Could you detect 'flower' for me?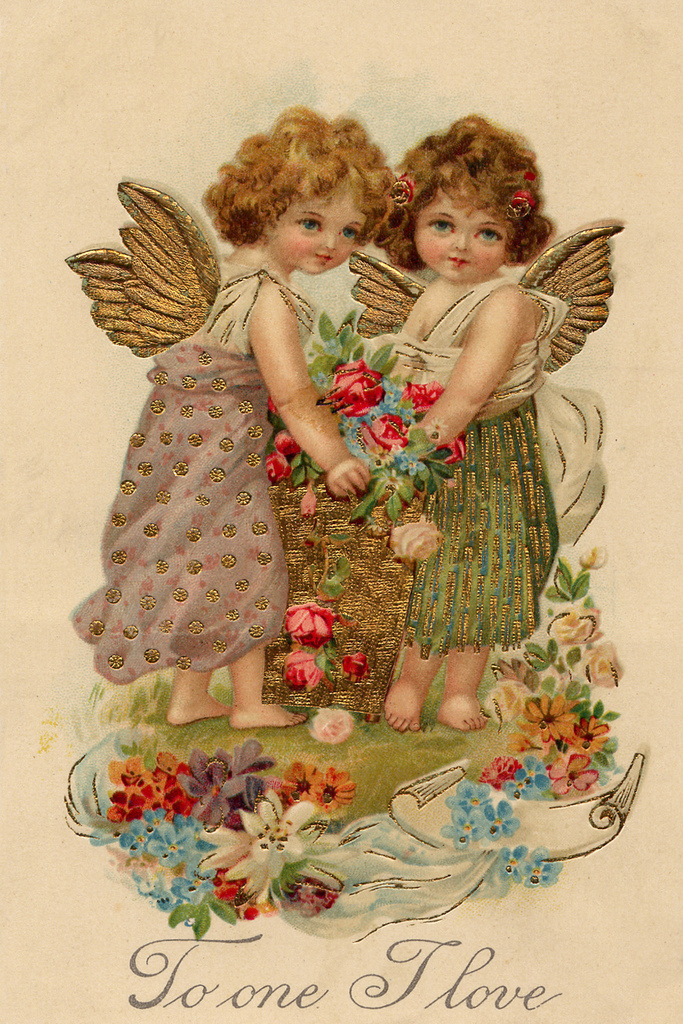
Detection result: bbox(475, 751, 518, 785).
